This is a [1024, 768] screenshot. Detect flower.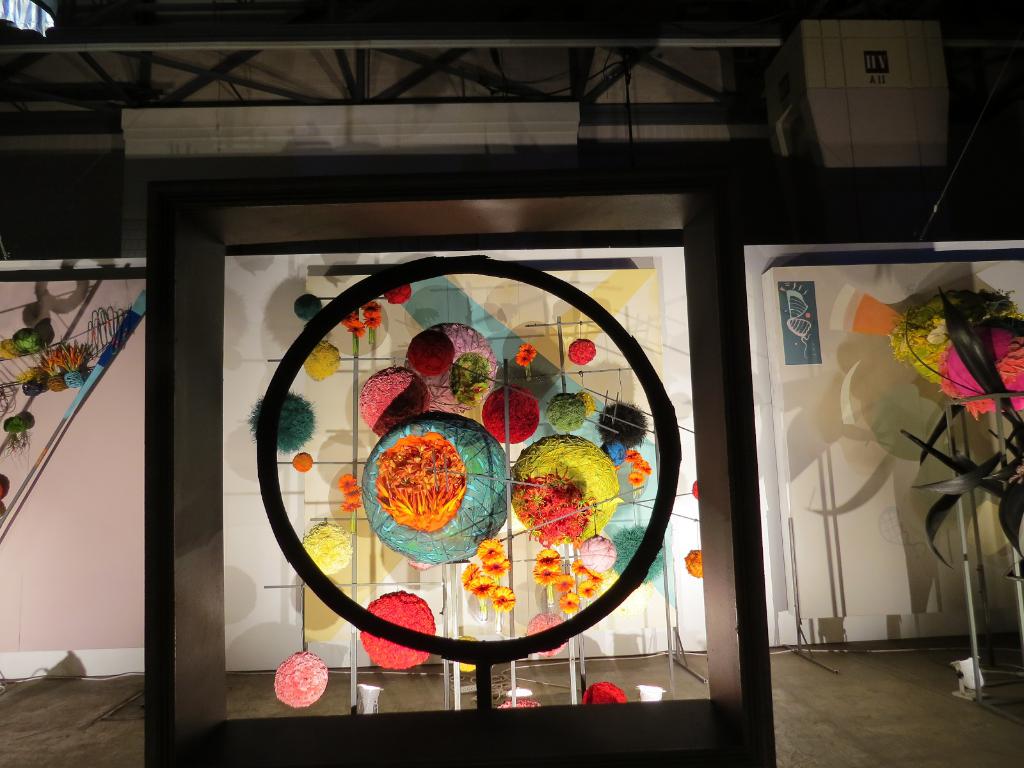
rect(561, 590, 578, 610).
